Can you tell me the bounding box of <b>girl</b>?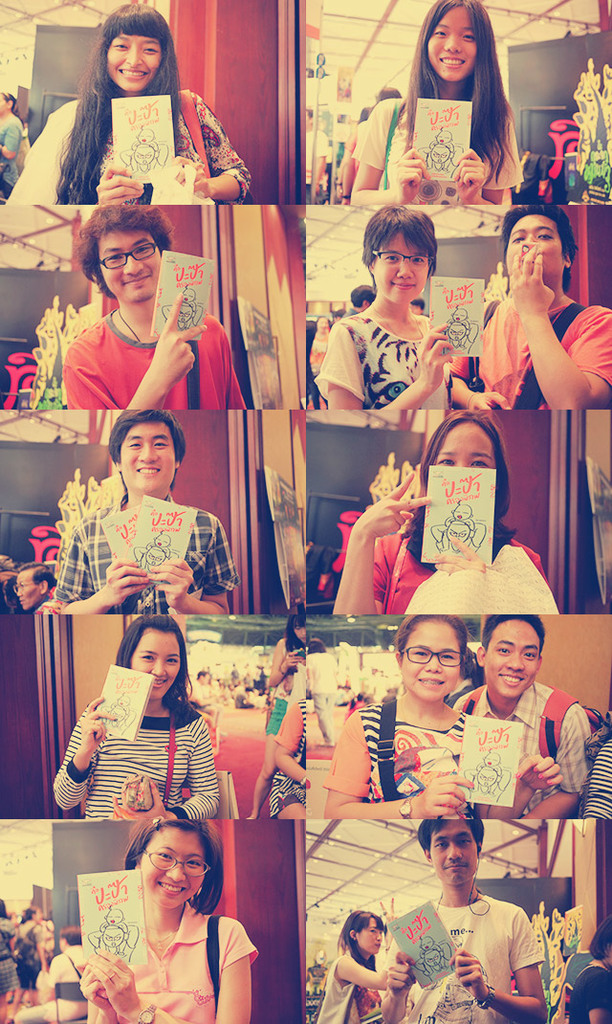
x1=56 y1=0 x2=250 y2=222.
